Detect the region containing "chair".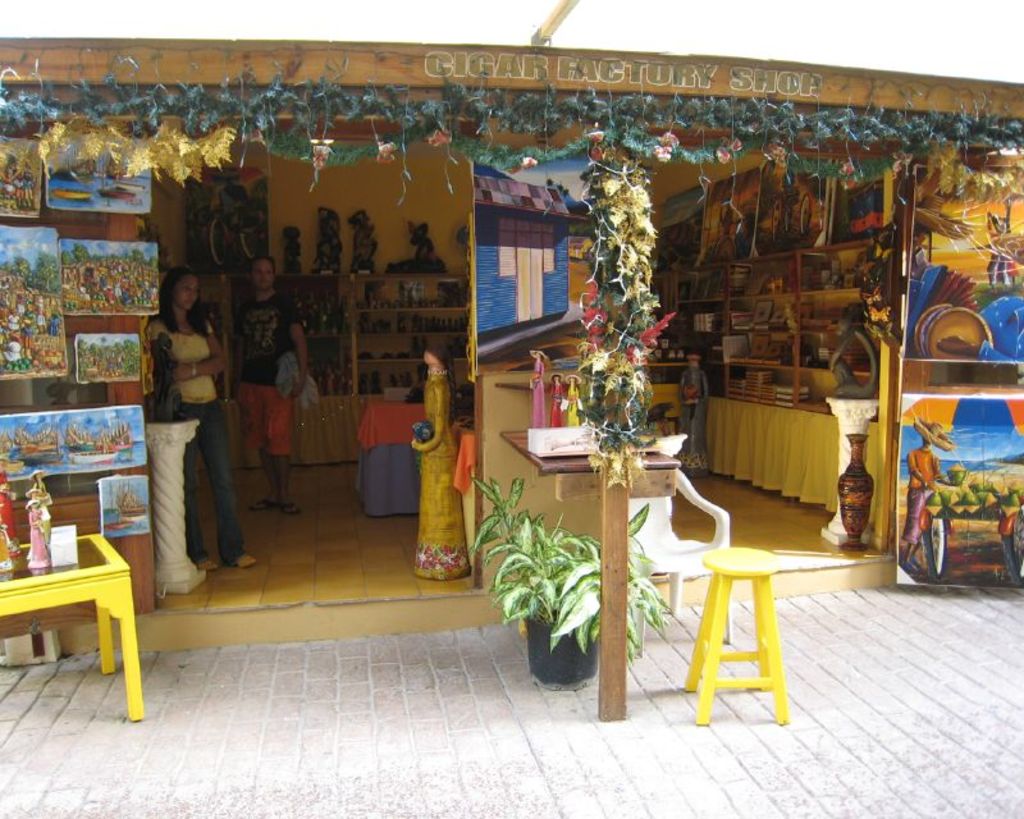
616:449:739:653.
